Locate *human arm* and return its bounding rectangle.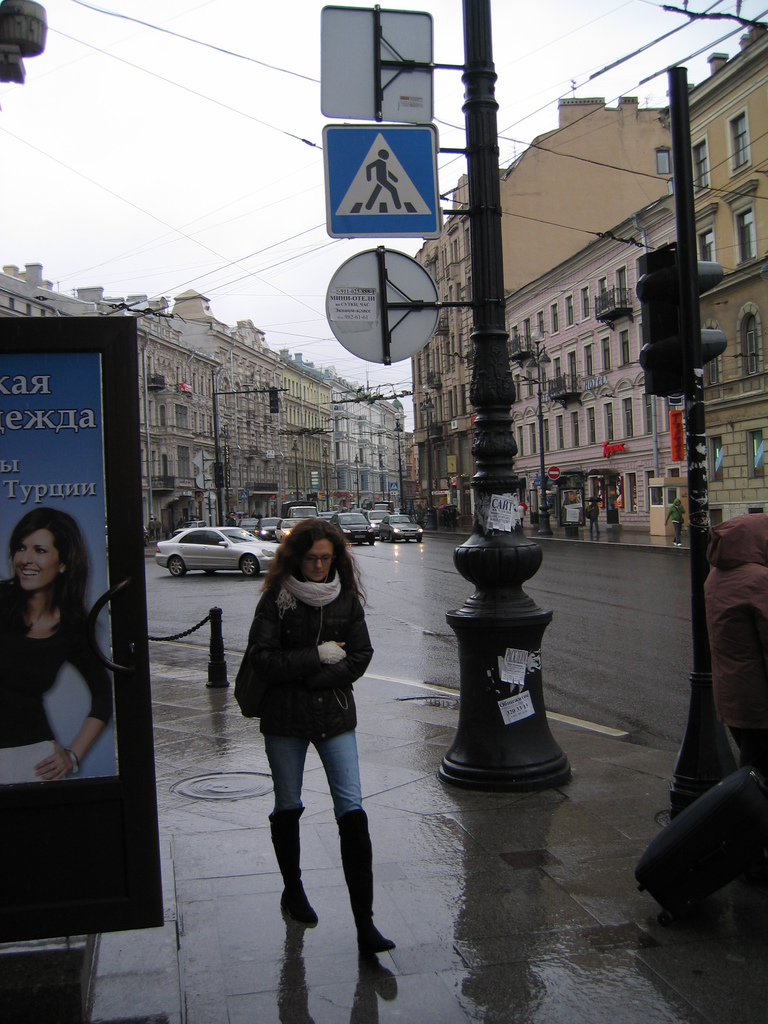
l=678, t=504, r=688, b=513.
